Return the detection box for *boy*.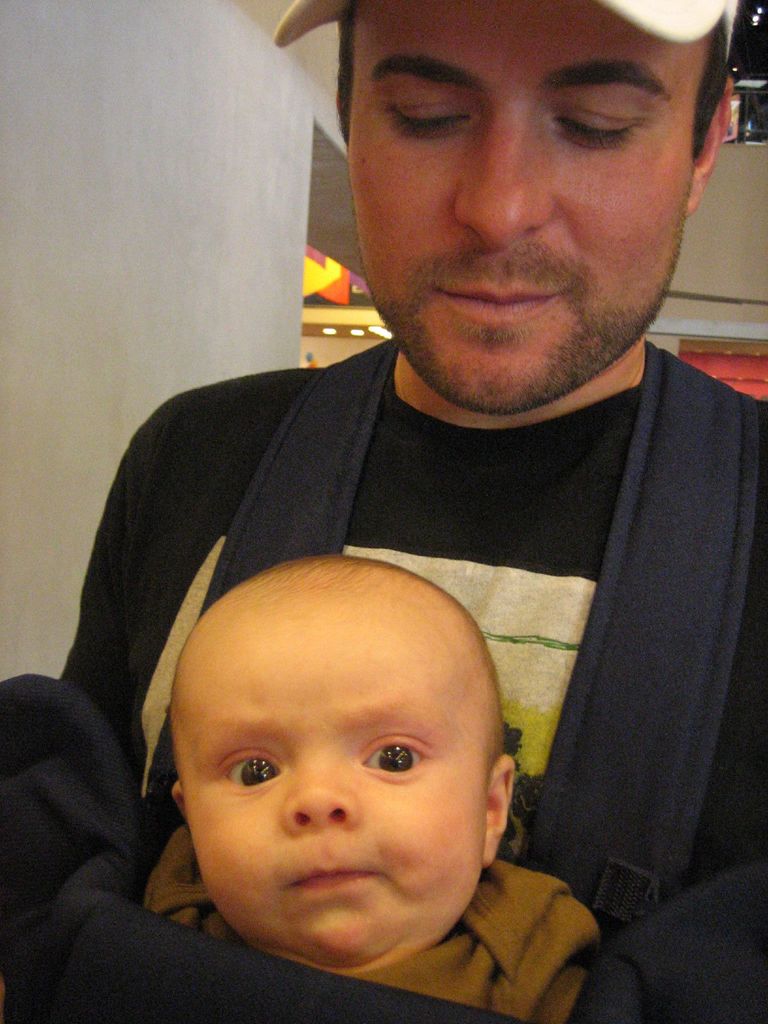
locate(106, 542, 595, 1004).
